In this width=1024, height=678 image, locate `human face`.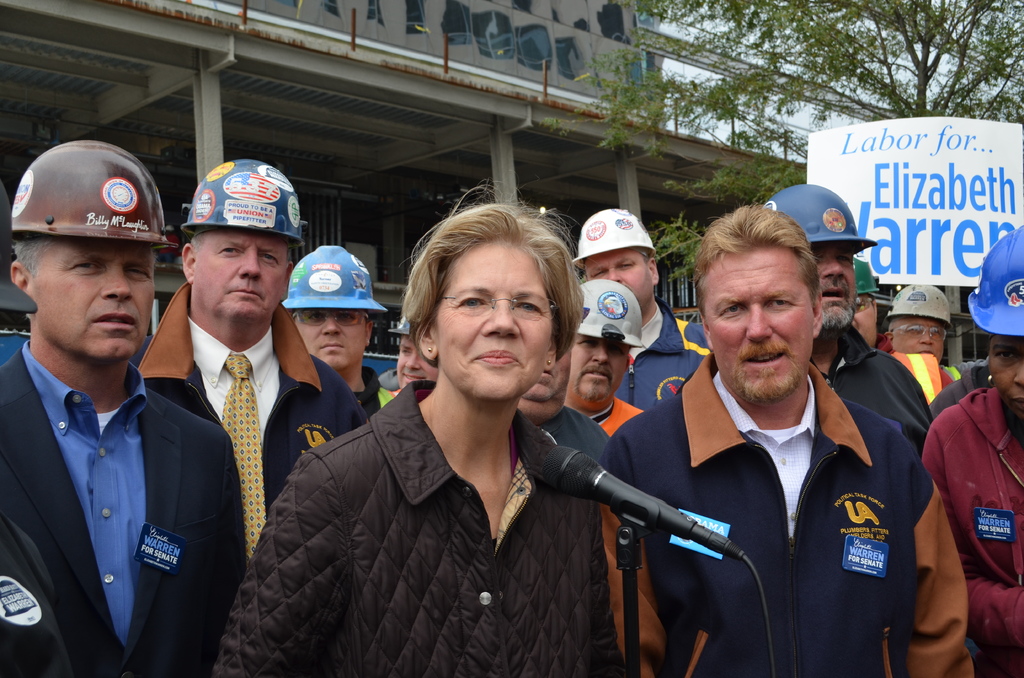
Bounding box: box=[396, 337, 435, 392].
